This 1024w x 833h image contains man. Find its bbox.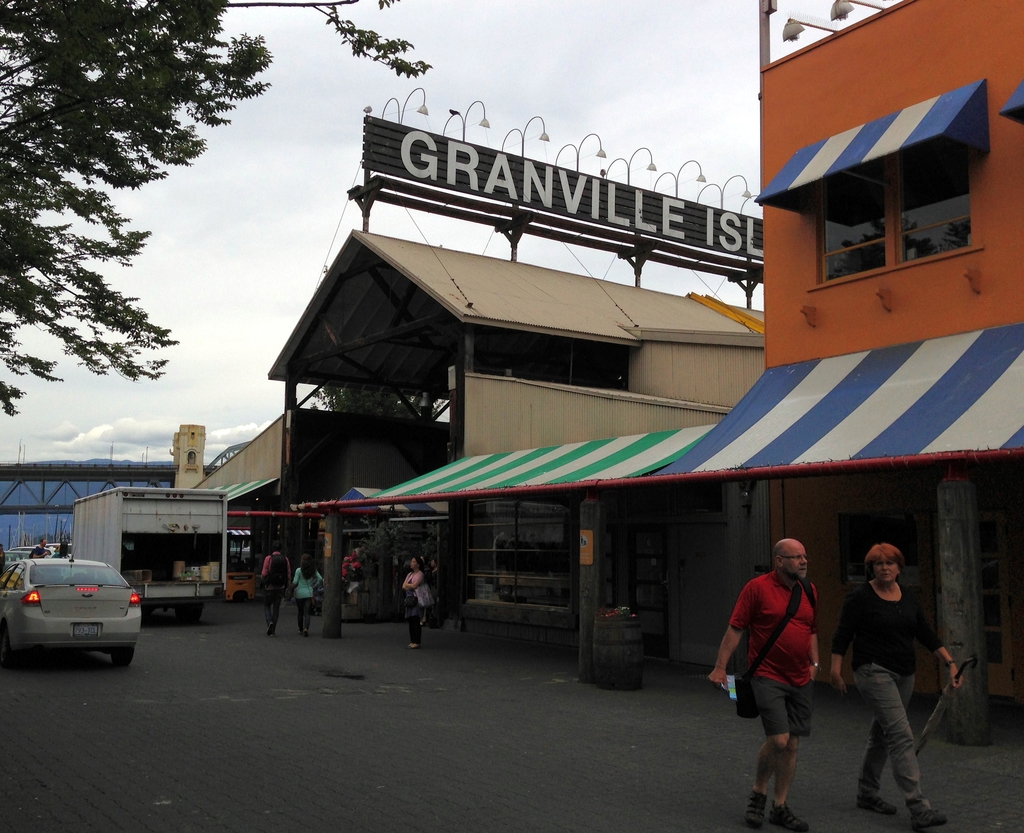
bbox=(259, 538, 292, 638).
